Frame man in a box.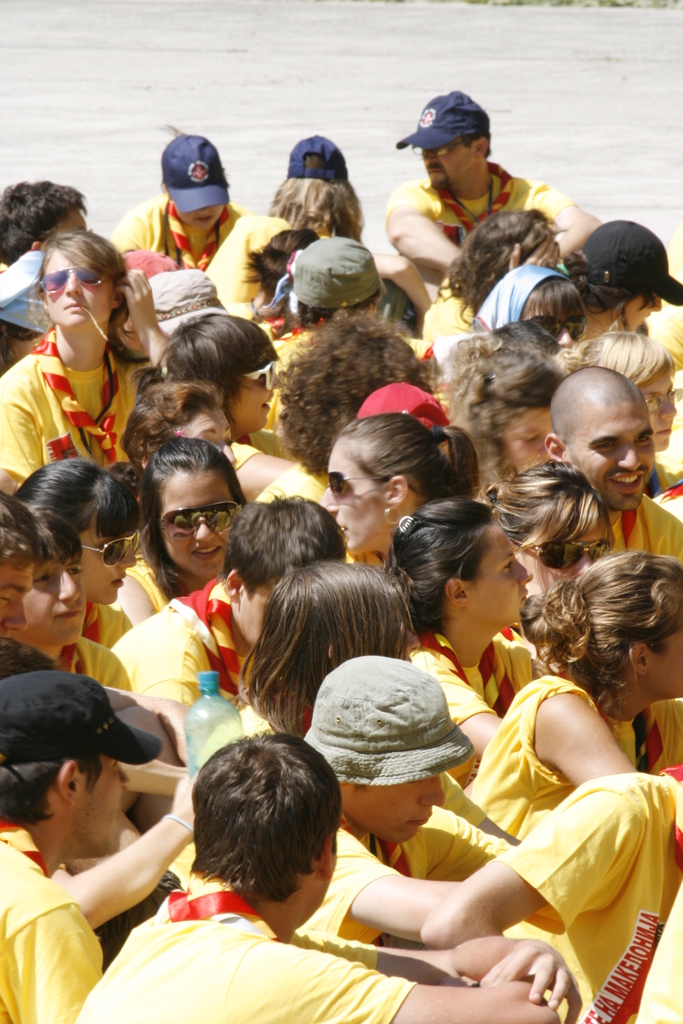
(x1=295, y1=655, x2=513, y2=938).
